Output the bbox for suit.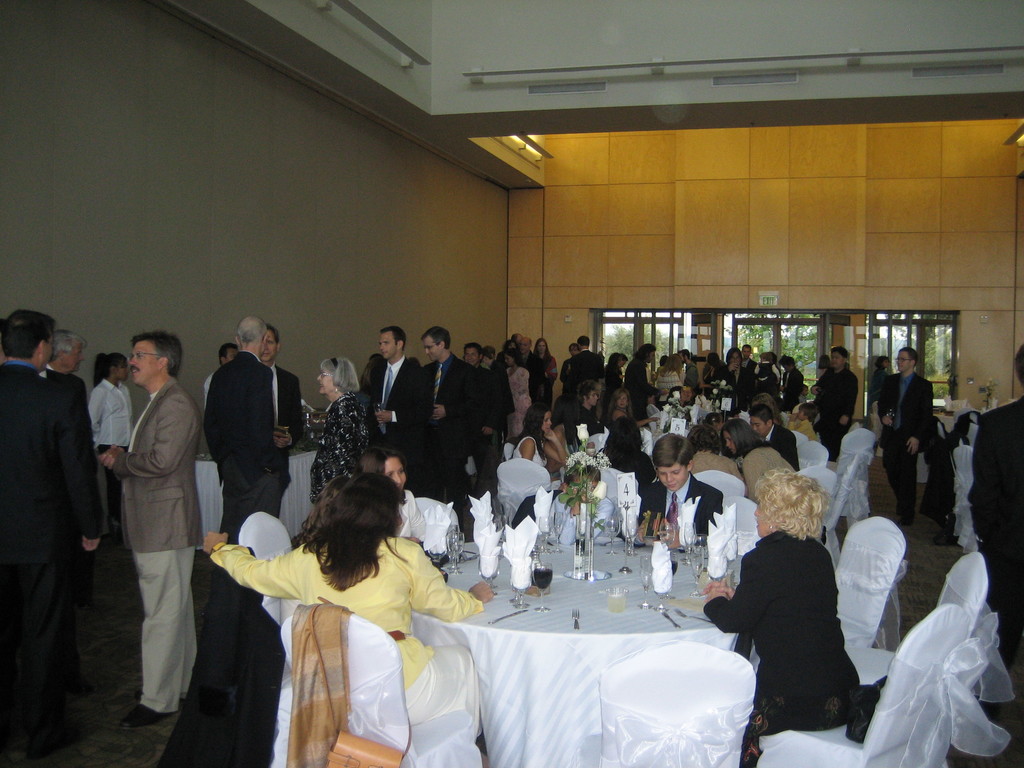
[370,364,428,484].
